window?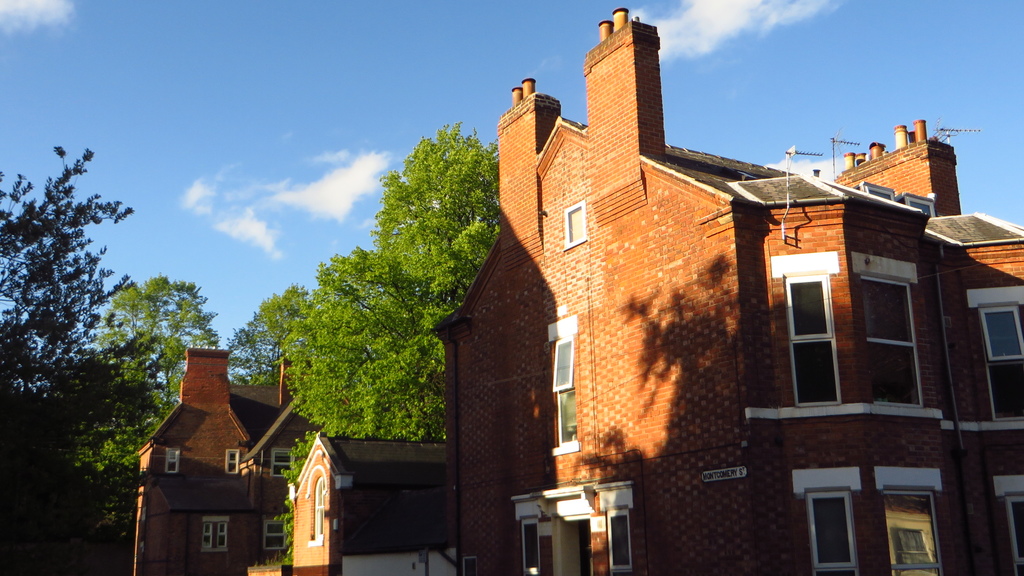
x1=866, y1=187, x2=891, y2=199
